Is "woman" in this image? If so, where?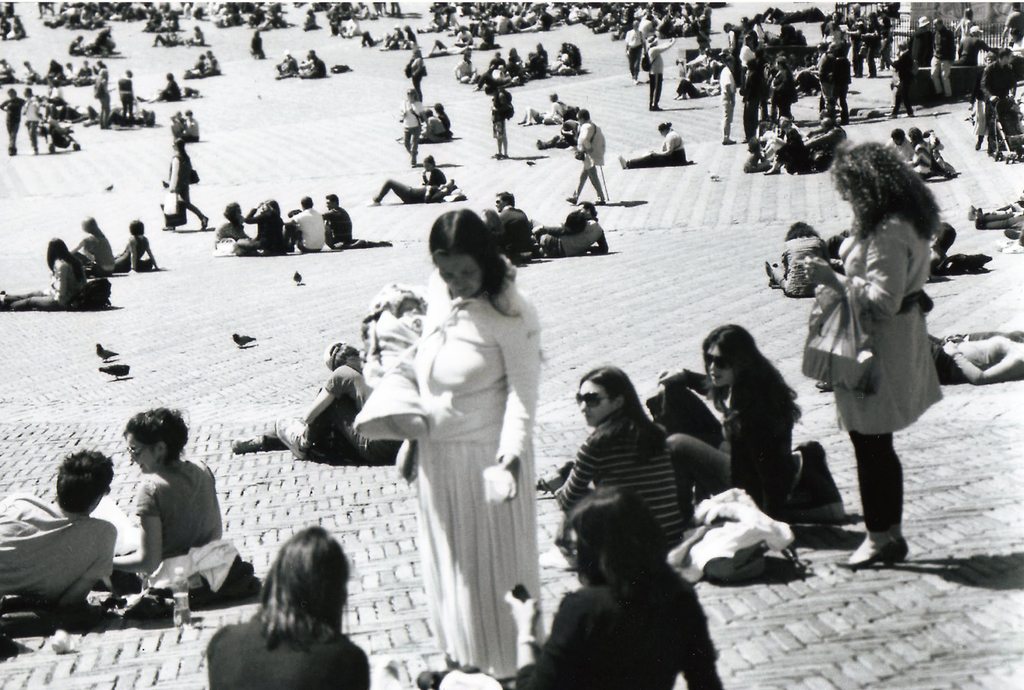
Yes, at 771, 54, 794, 122.
